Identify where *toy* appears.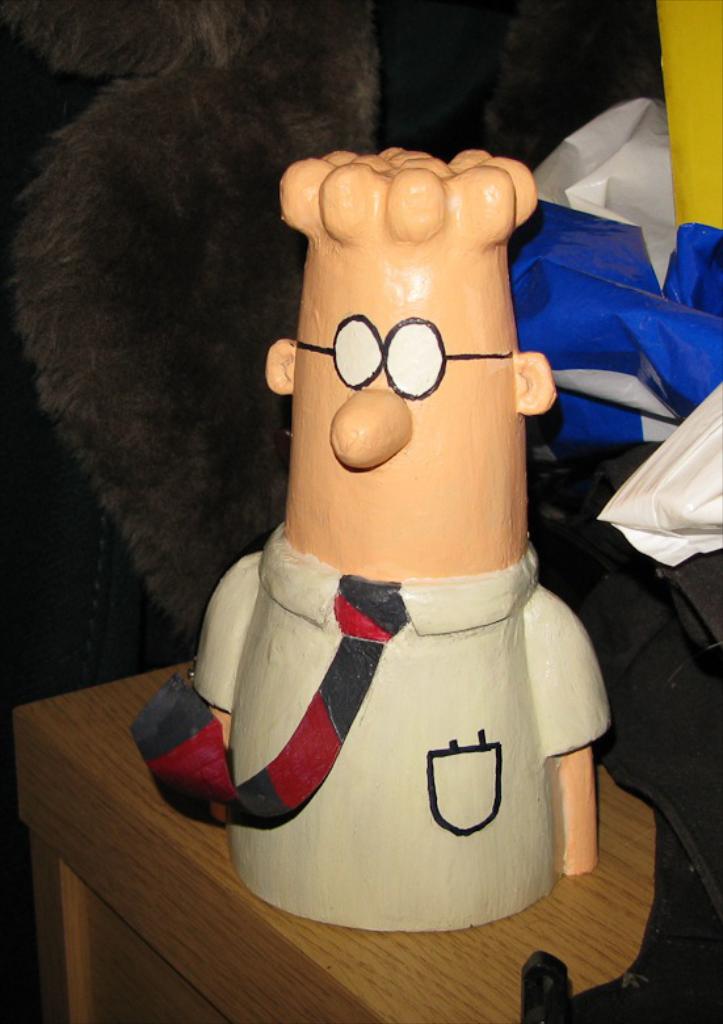
Appears at crop(136, 139, 614, 948).
